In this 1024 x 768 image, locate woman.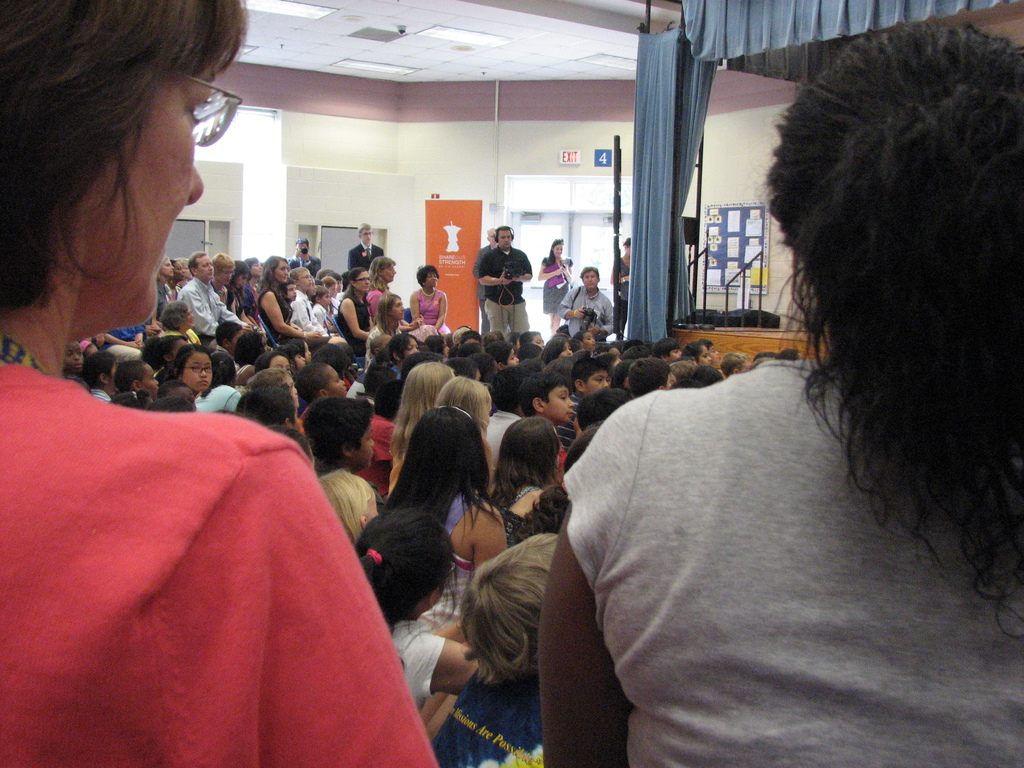
Bounding box: 383,403,500,628.
